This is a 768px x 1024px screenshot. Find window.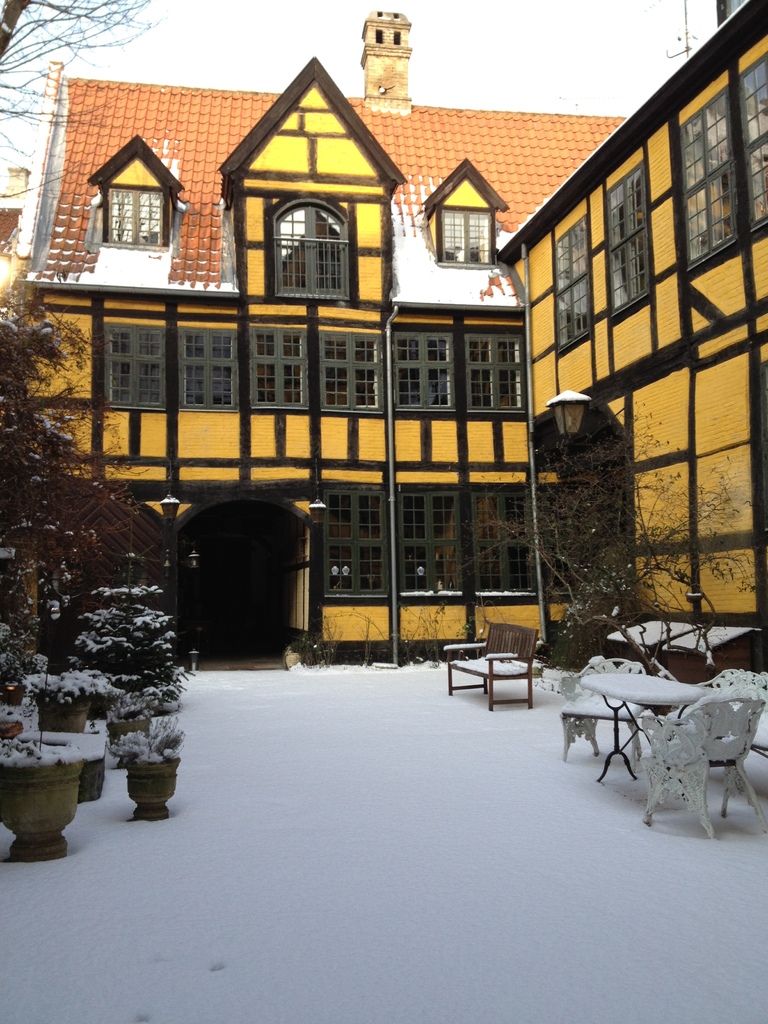
Bounding box: {"left": 390, "top": 337, "right": 469, "bottom": 408}.
